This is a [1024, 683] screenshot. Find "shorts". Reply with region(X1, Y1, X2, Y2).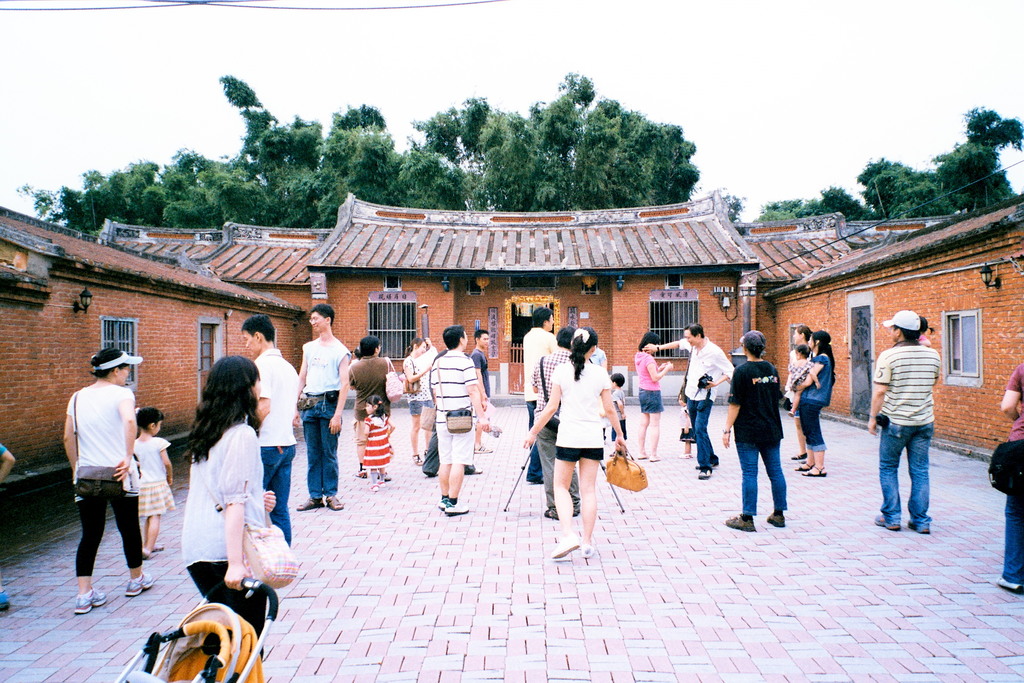
region(438, 430, 473, 464).
